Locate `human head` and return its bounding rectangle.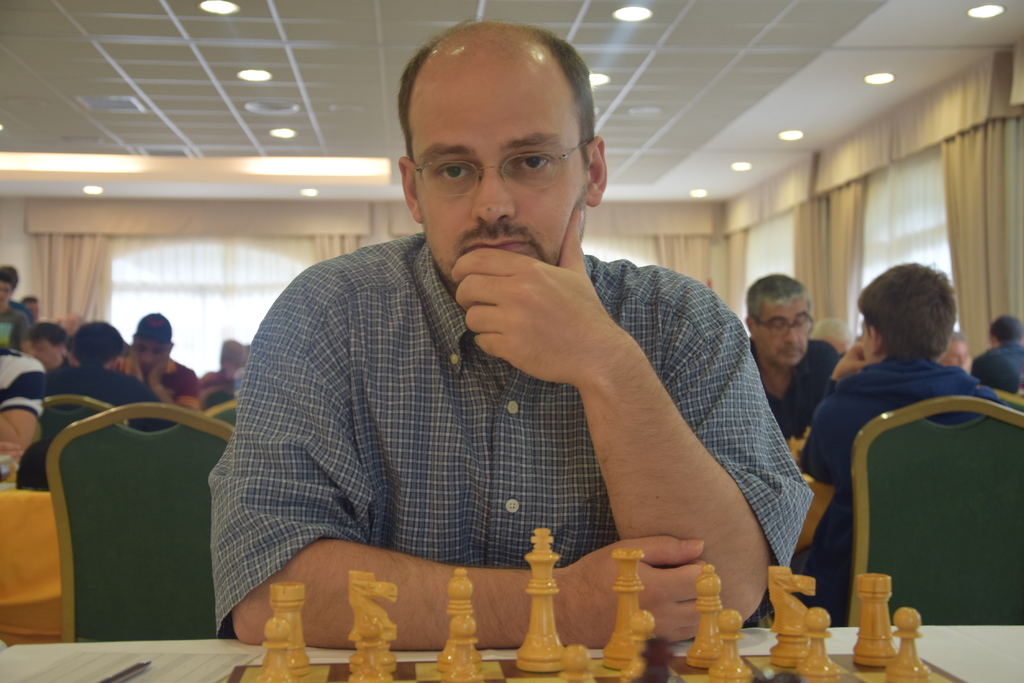
crop(746, 270, 813, 367).
